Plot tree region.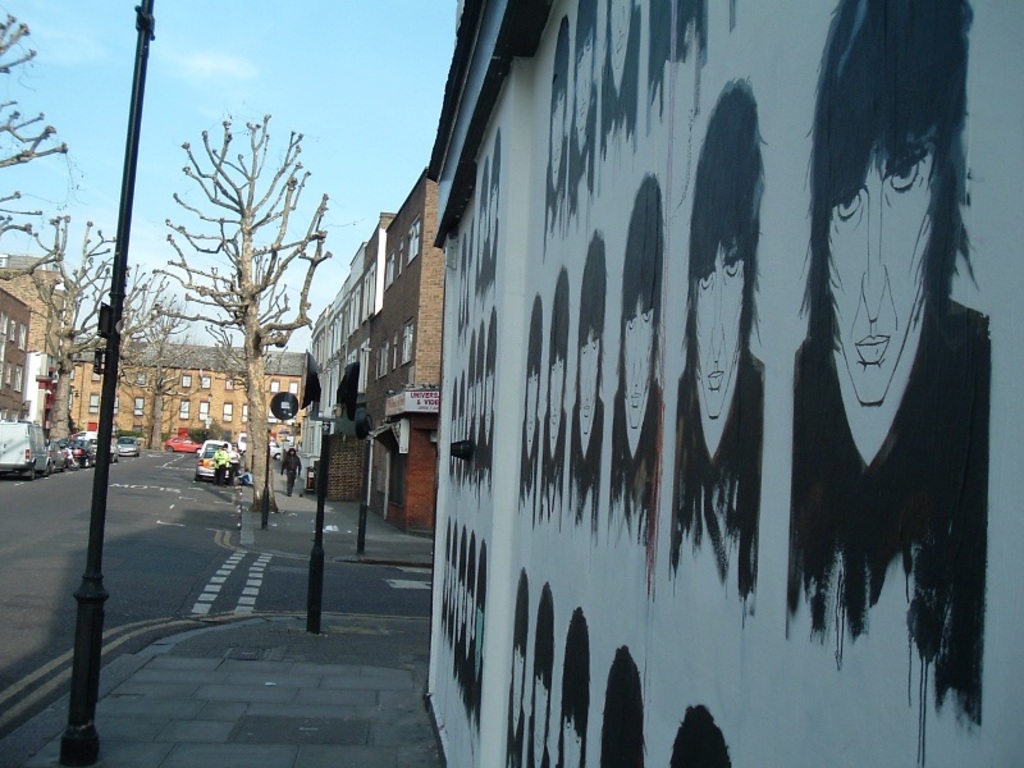
Plotted at crop(156, 113, 328, 511).
